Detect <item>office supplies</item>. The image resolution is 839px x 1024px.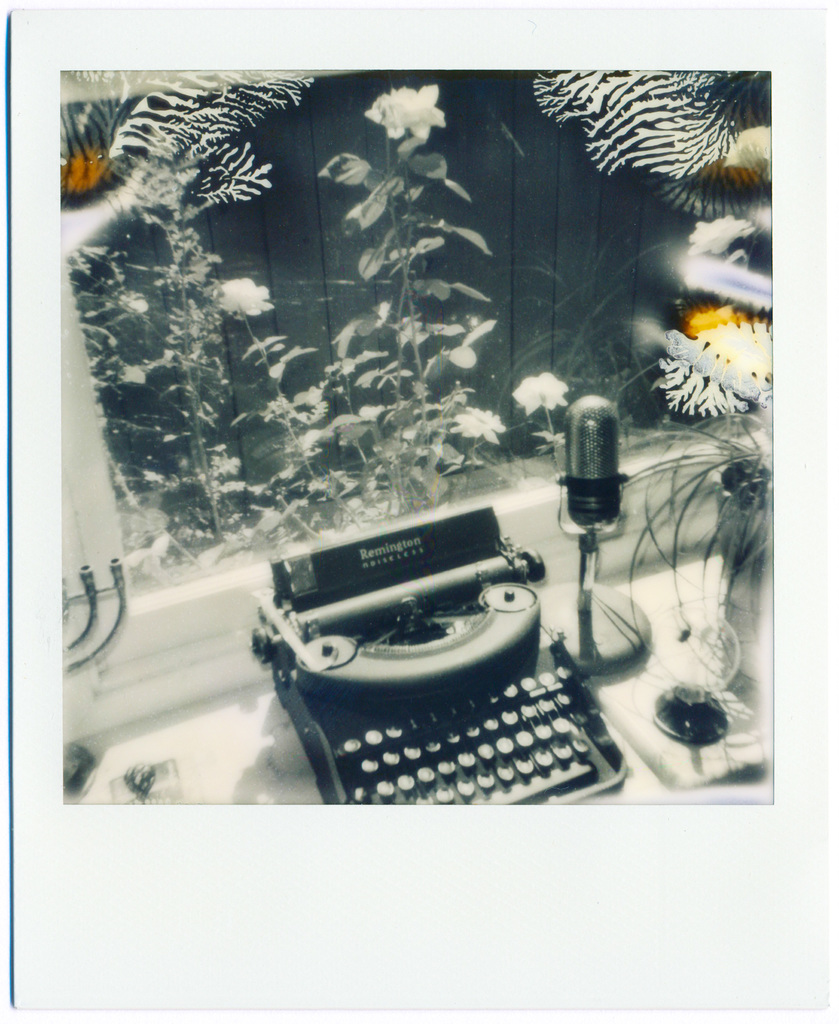
pyautogui.locateOnScreen(554, 385, 612, 641).
